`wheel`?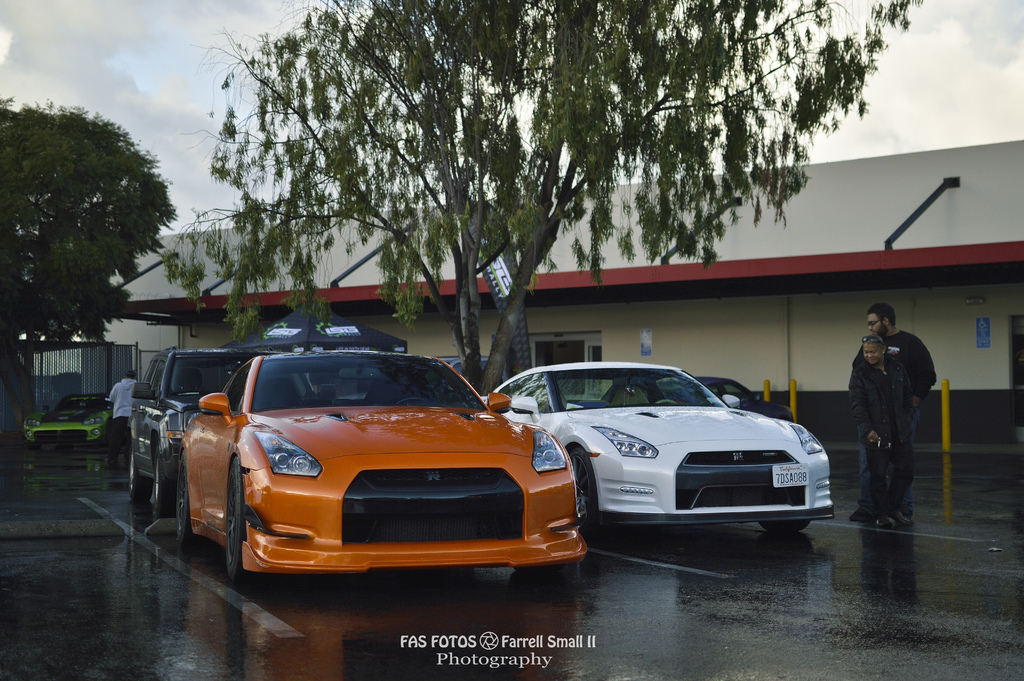
Rect(129, 454, 152, 506)
